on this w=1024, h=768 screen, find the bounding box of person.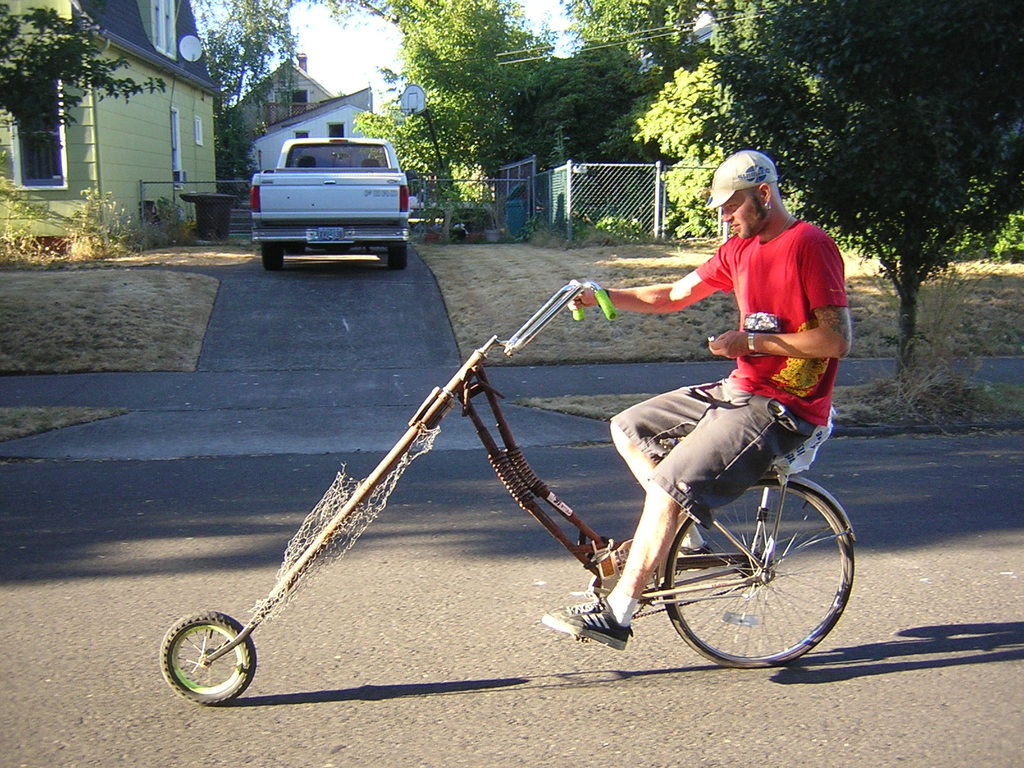
Bounding box: [525,138,852,666].
